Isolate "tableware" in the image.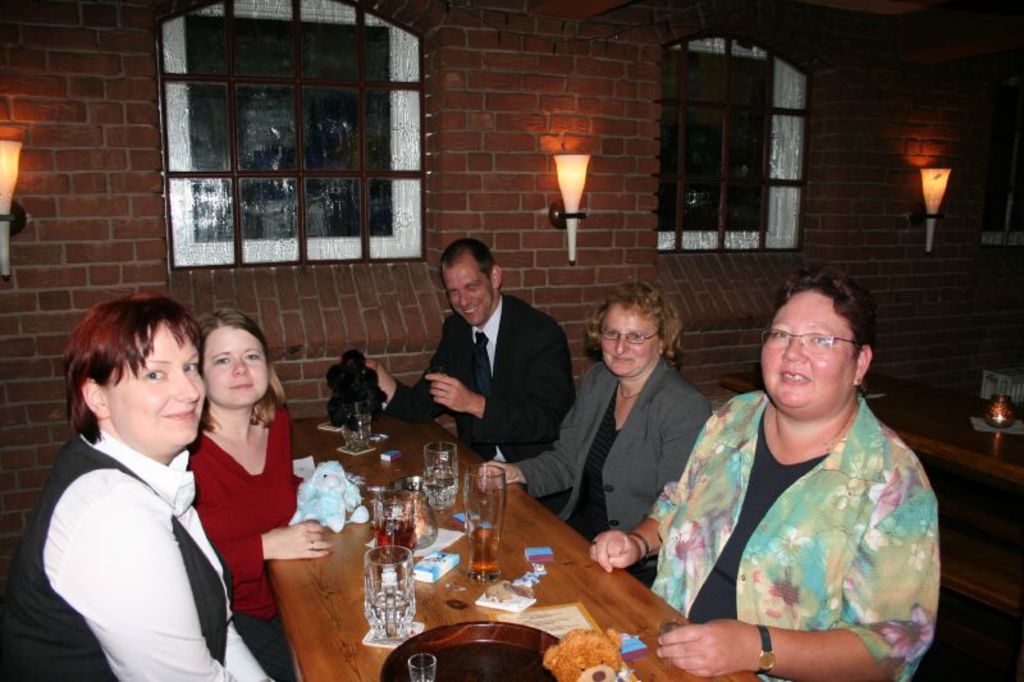
Isolated region: box=[465, 458, 507, 586].
